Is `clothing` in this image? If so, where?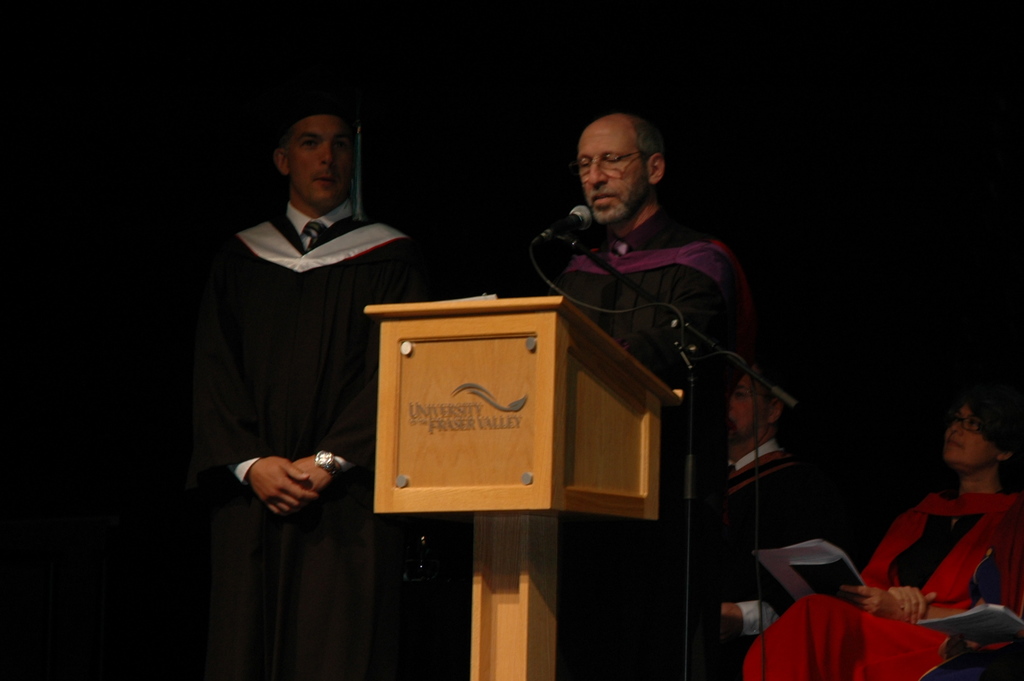
Yes, at box(742, 490, 1023, 680).
